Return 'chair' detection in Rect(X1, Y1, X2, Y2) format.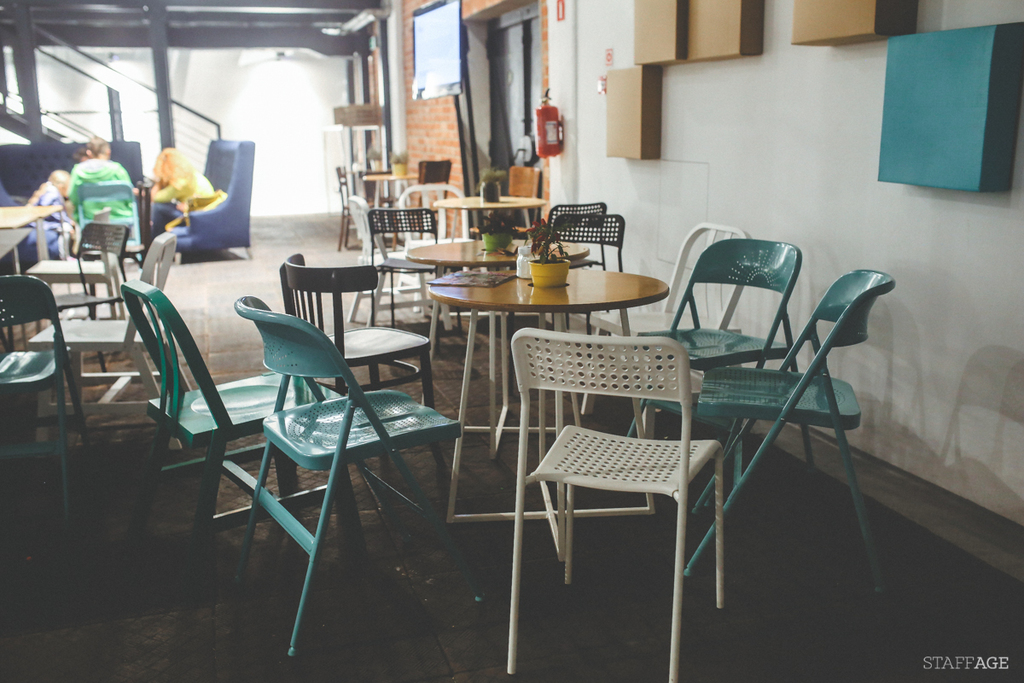
Rect(41, 222, 133, 332).
